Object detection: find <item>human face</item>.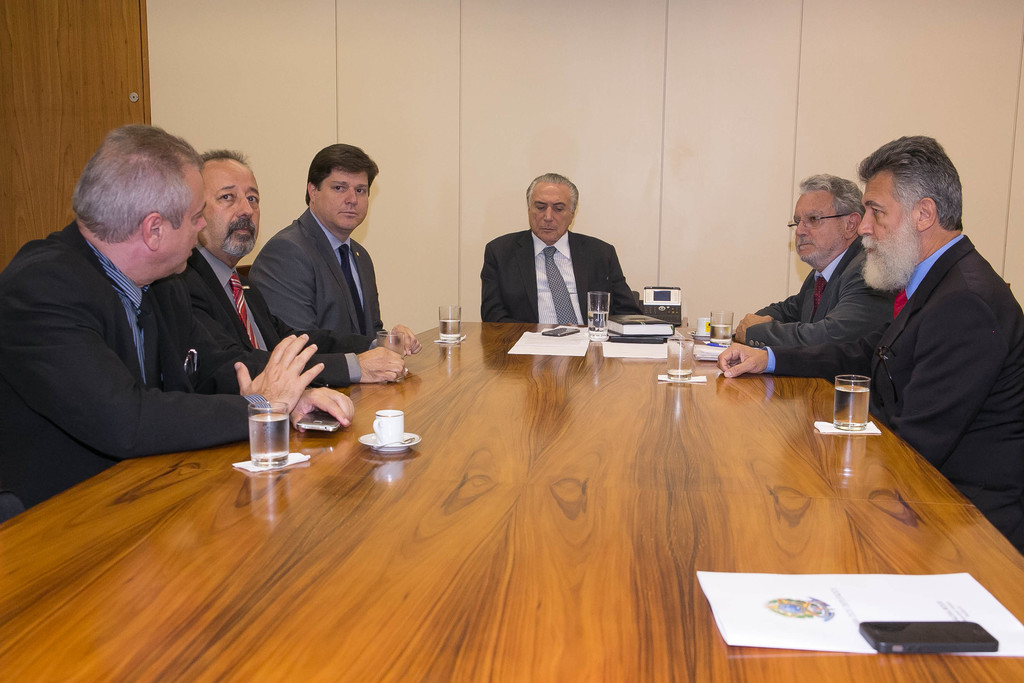
box(204, 161, 259, 252).
